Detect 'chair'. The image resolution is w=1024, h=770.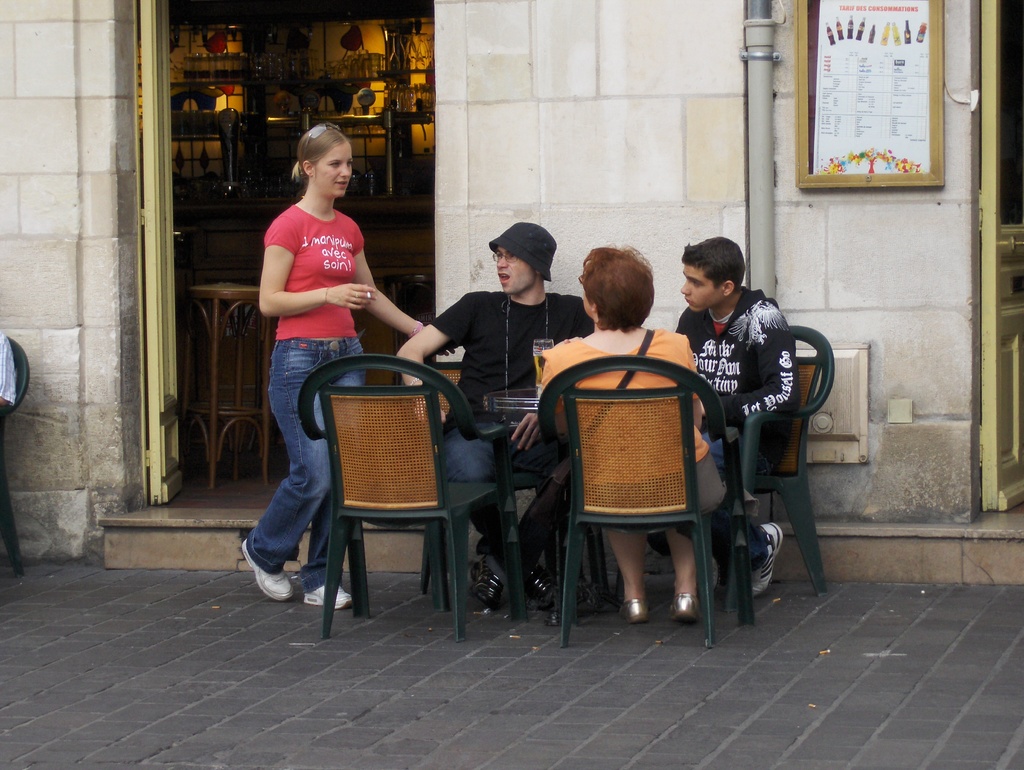
(415, 346, 582, 595).
